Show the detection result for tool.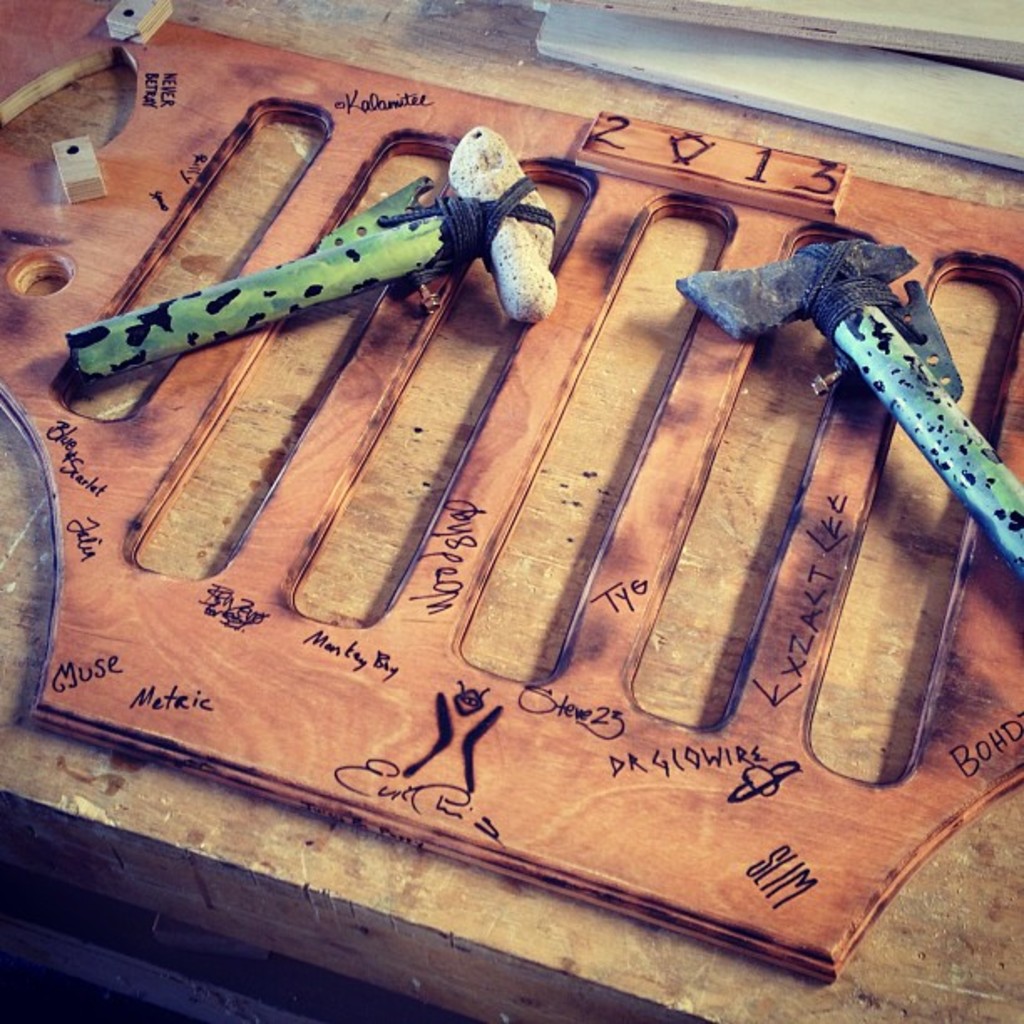
{"left": 684, "top": 236, "right": 1022, "bottom": 584}.
